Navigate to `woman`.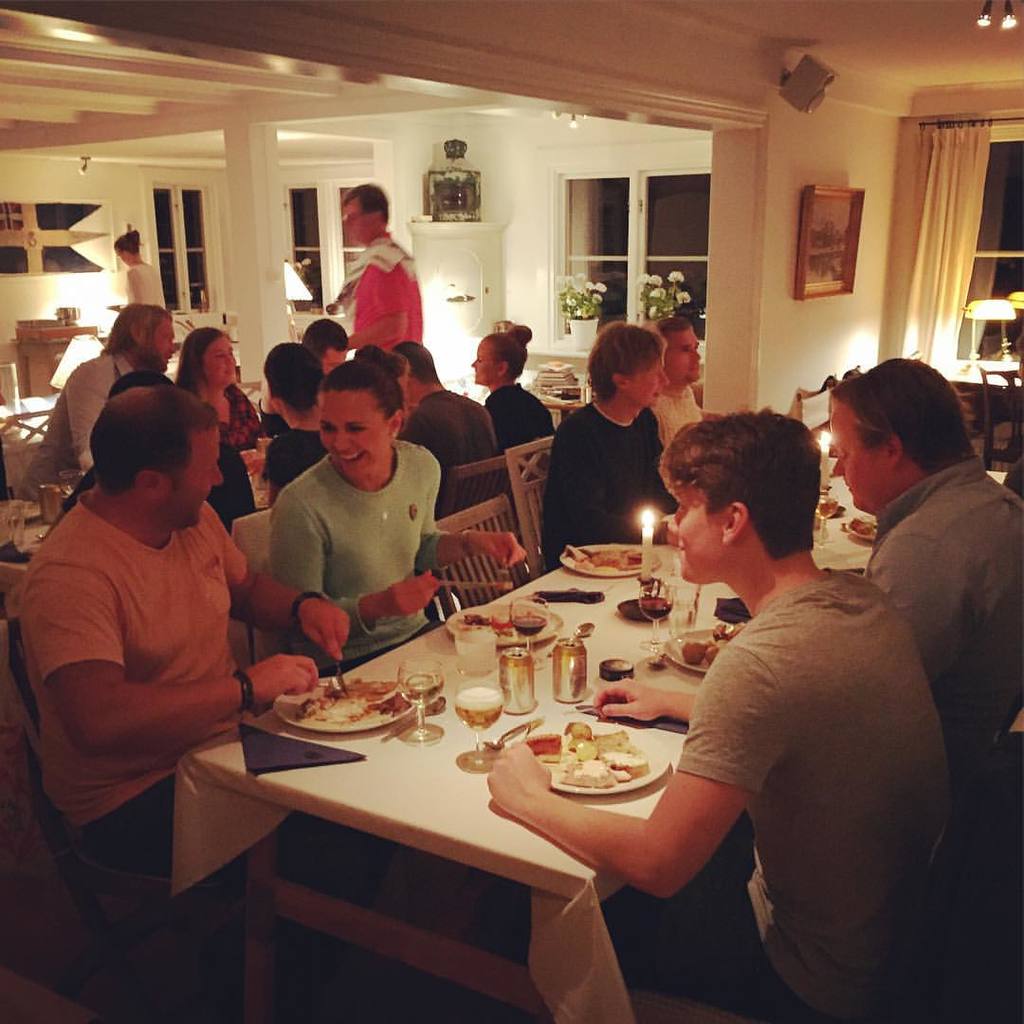
Navigation target: bbox=[271, 342, 531, 677].
